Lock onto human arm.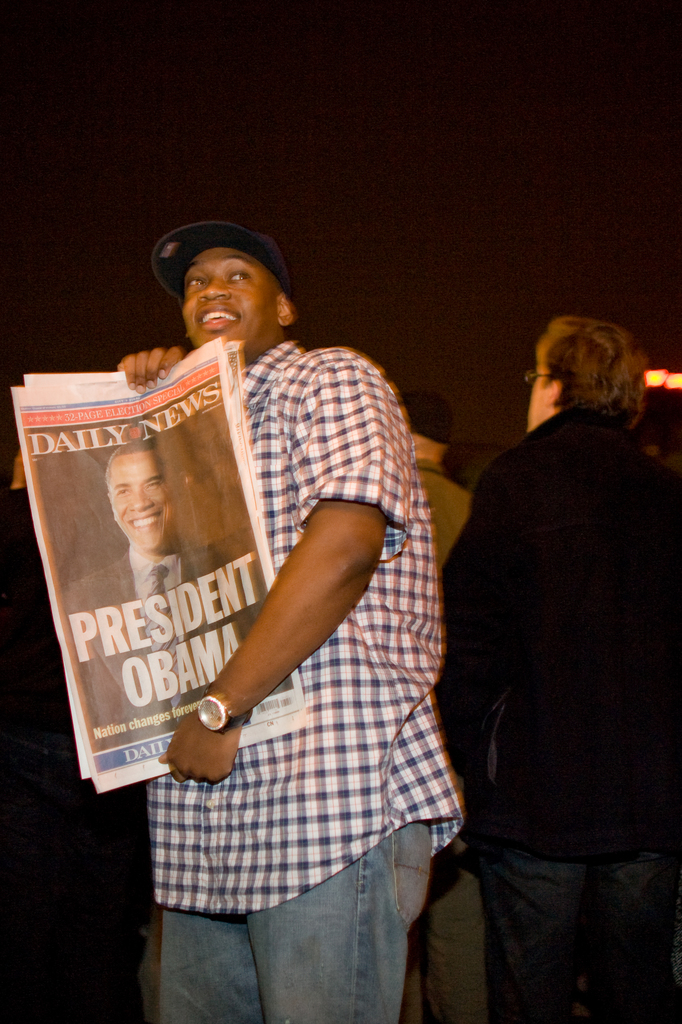
Locked: 412/433/517/497.
